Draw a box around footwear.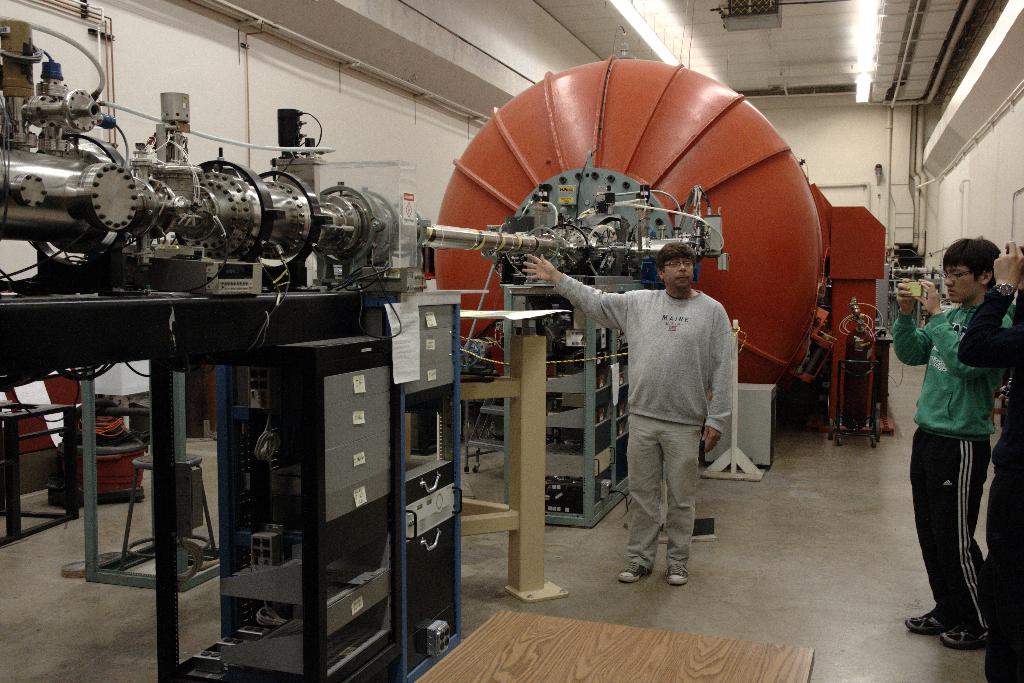
<bbox>902, 609, 948, 634</bbox>.
